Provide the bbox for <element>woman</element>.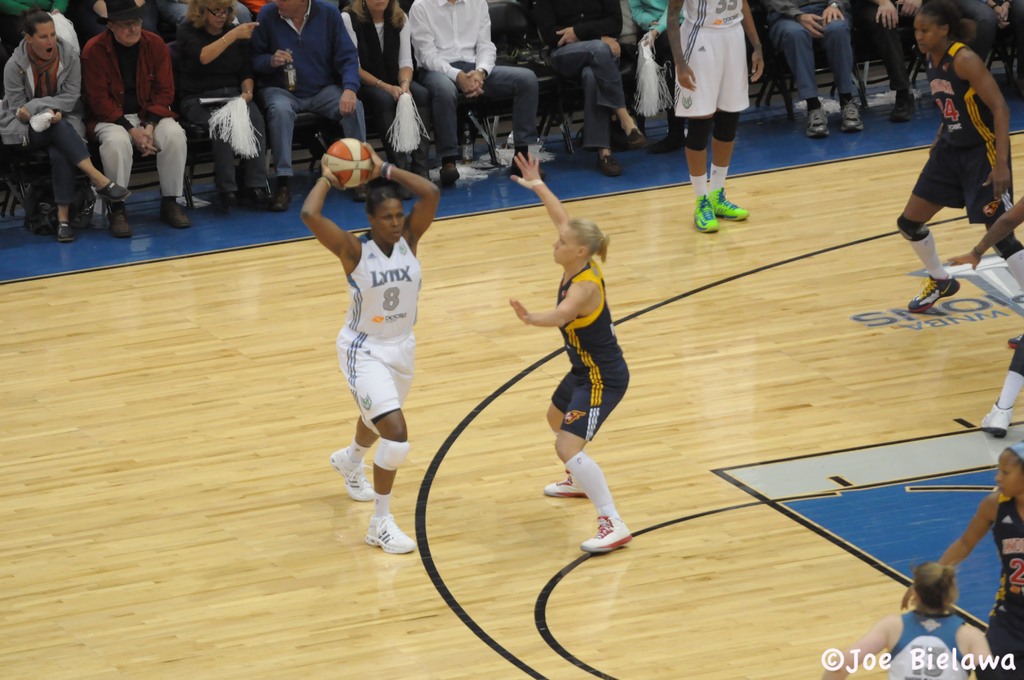
box=[341, 0, 430, 191].
